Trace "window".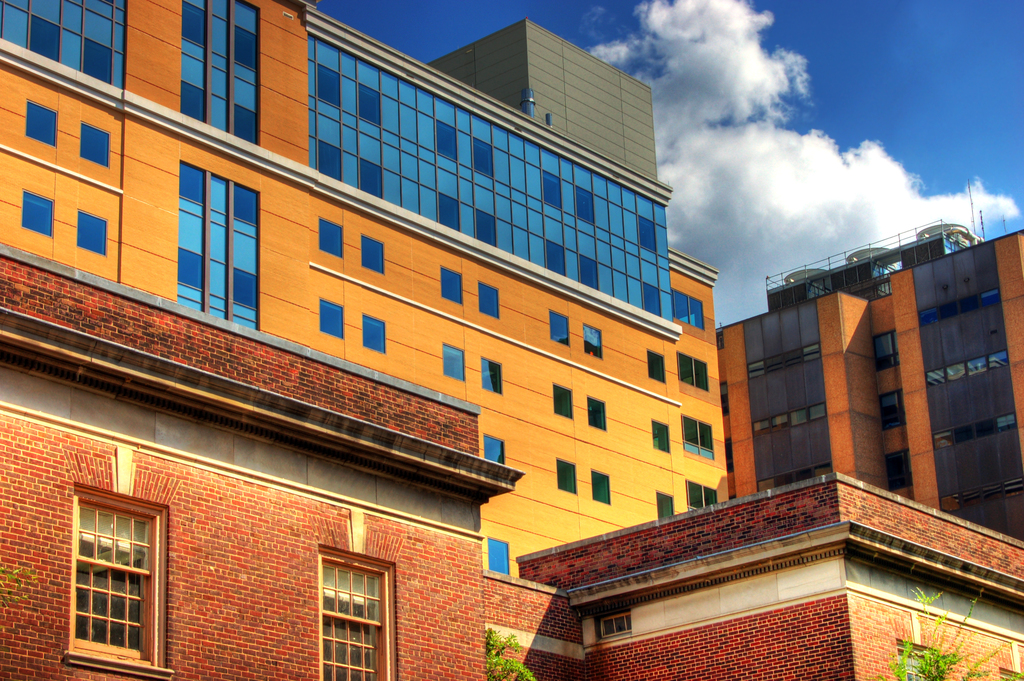
Traced to (315, 546, 399, 680).
